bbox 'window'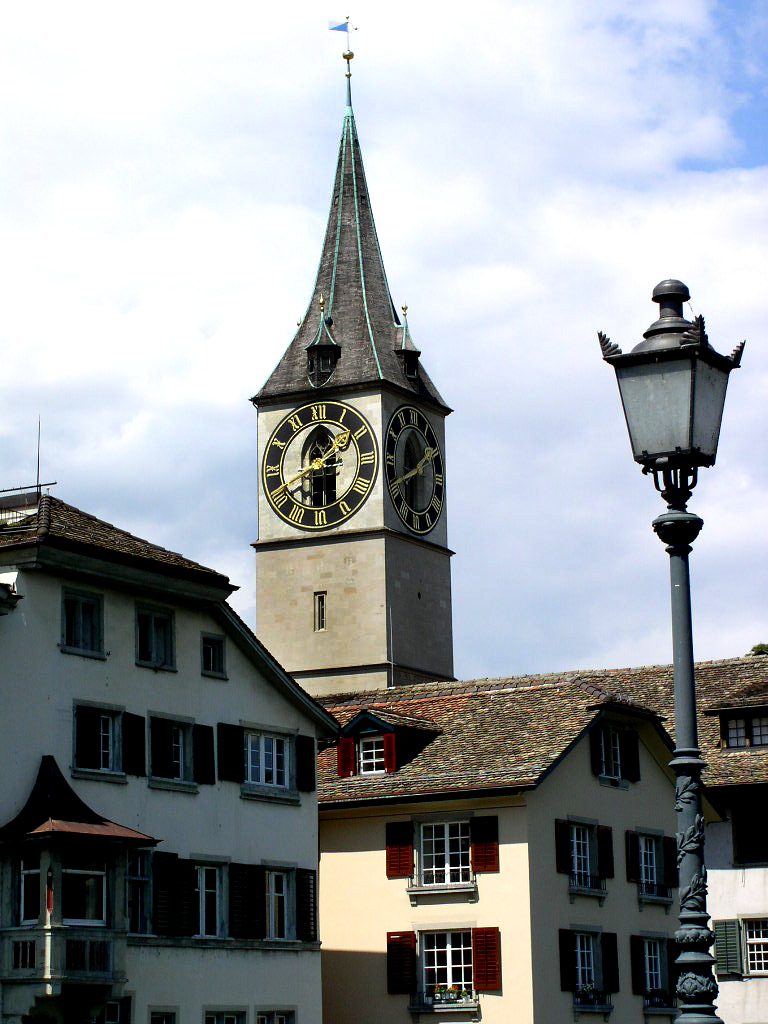
l=626, t=821, r=678, b=915
